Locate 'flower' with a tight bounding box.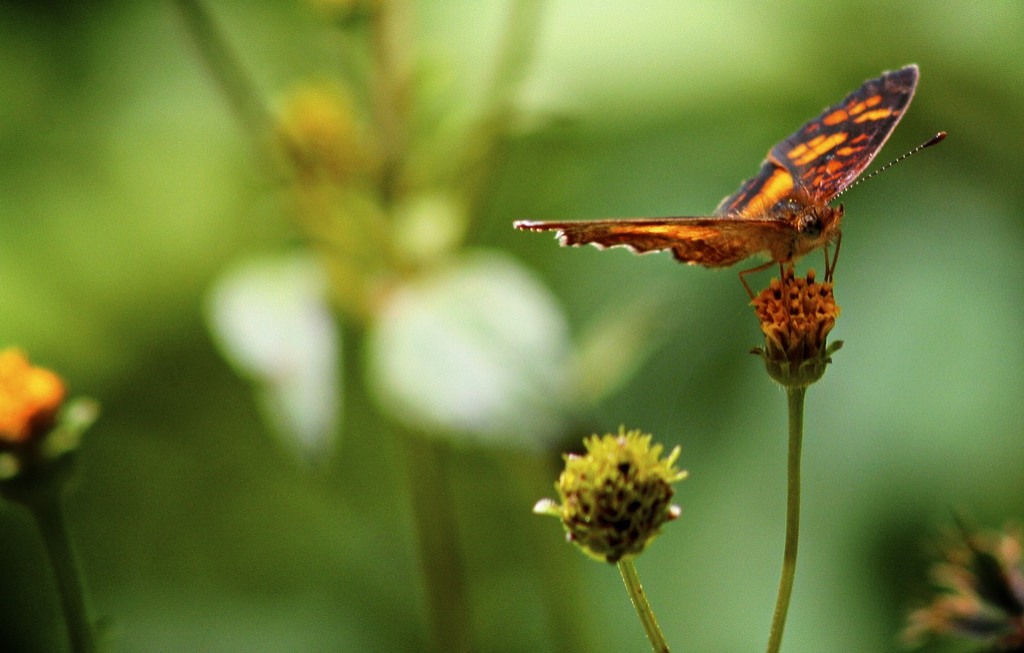
0 347 63 439.
